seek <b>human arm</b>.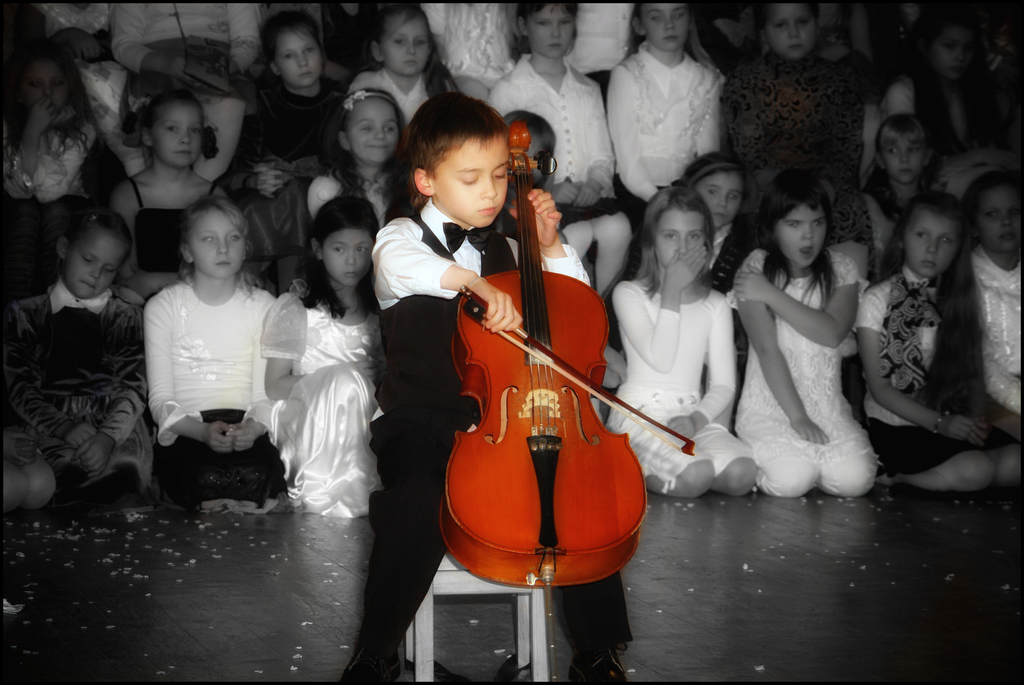
(110,1,212,81).
